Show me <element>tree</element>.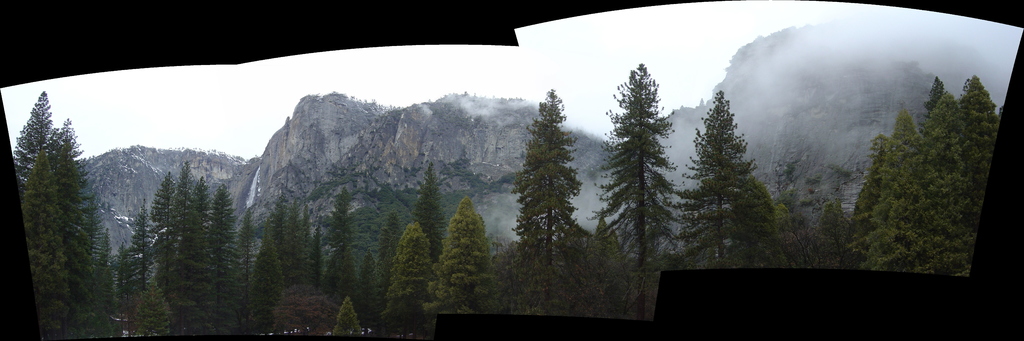
<element>tree</element> is here: 917,71,949,129.
